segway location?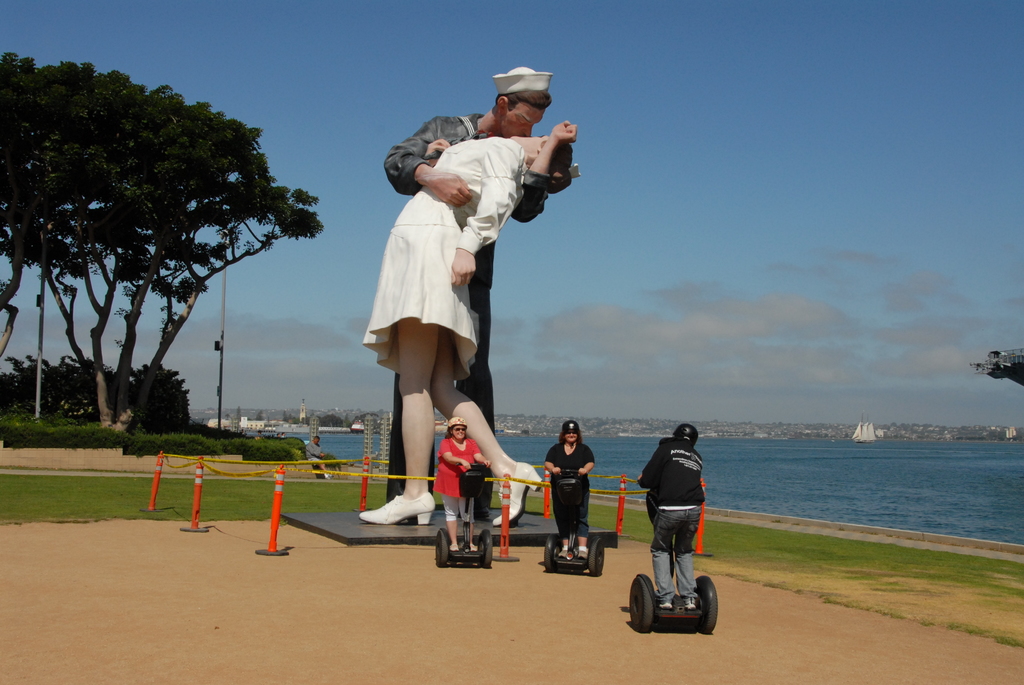
[left=543, top=466, right=609, bottom=580]
